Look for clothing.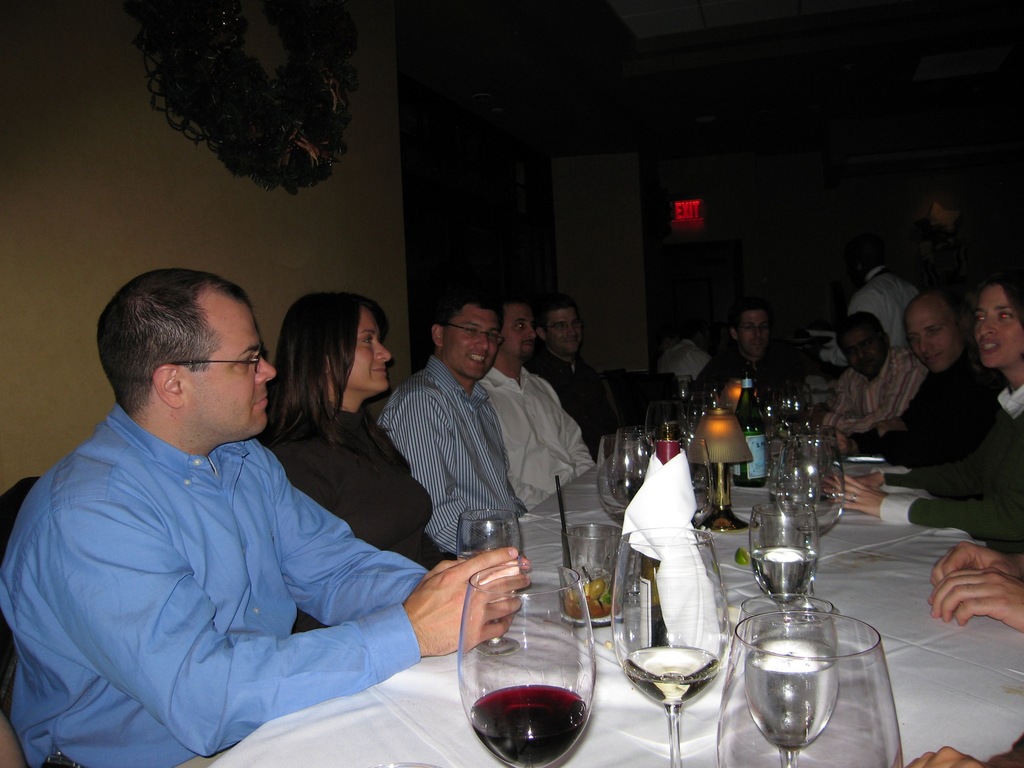
Found: box(264, 396, 457, 634).
